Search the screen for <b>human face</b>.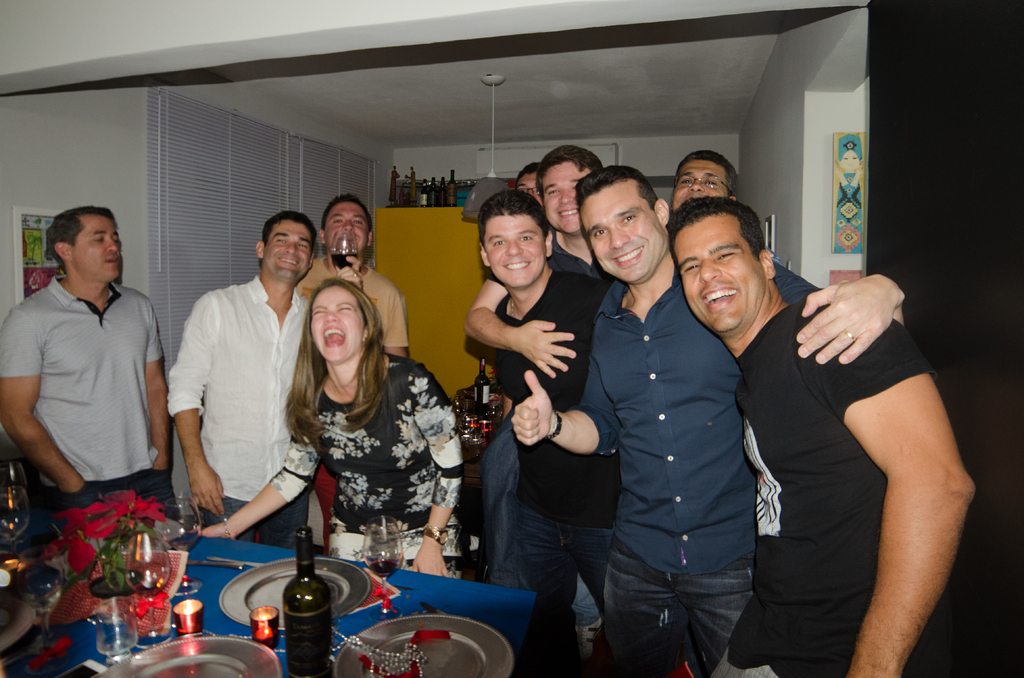
Found at locate(72, 215, 124, 280).
